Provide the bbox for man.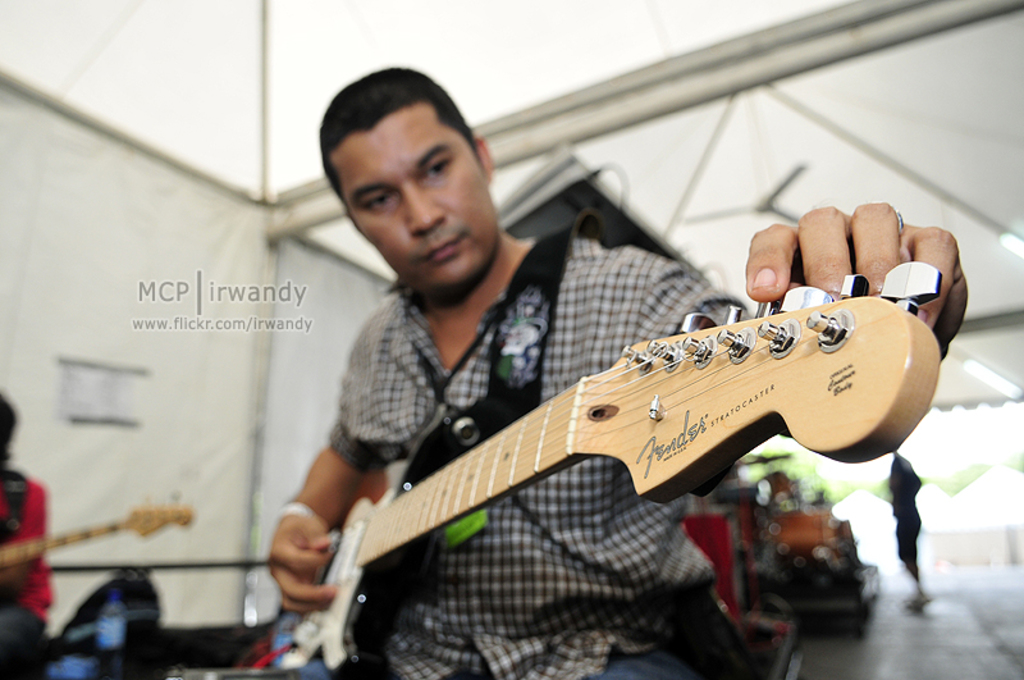
[left=275, top=108, right=887, bottom=653].
